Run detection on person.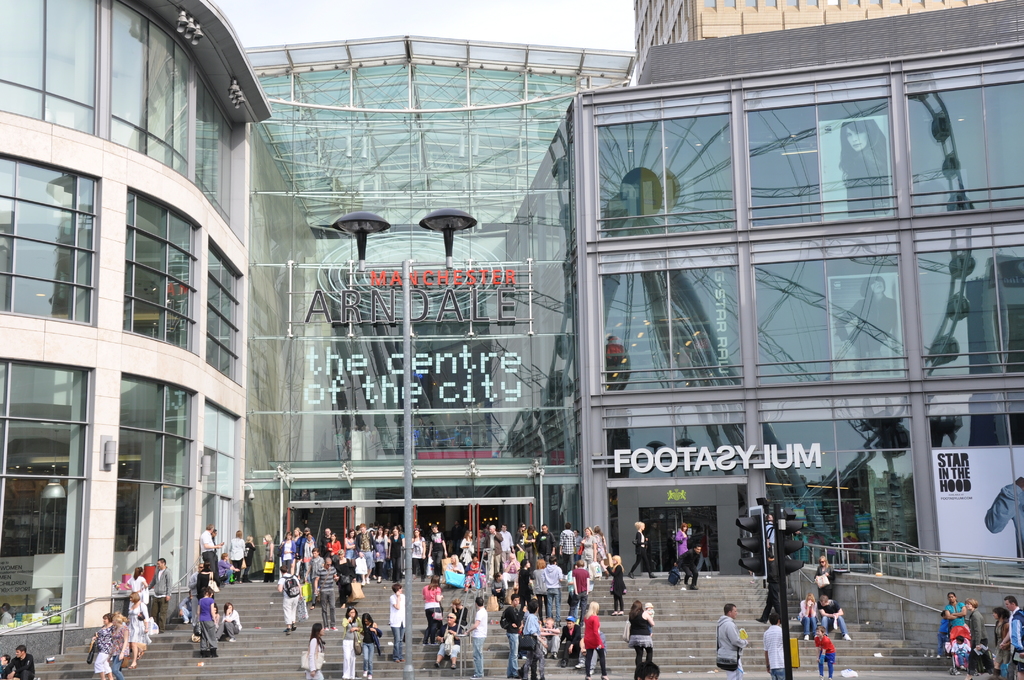
Result: x1=361 y1=604 x2=382 y2=676.
